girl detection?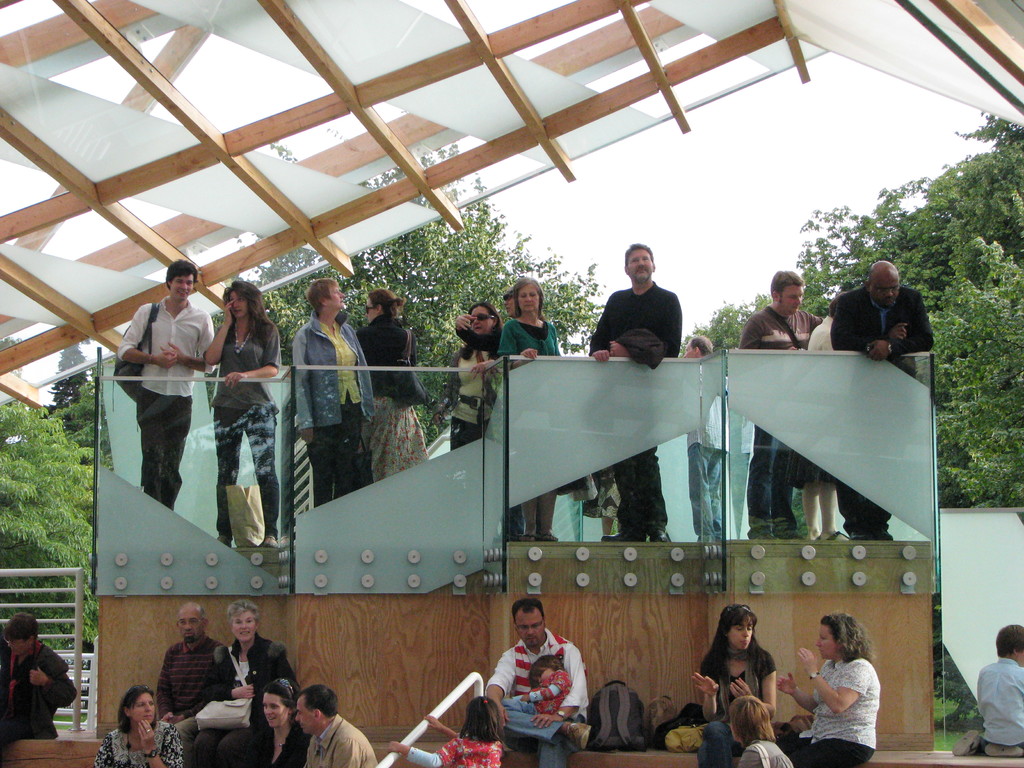
[left=385, top=694, right=506, bottom=767]
